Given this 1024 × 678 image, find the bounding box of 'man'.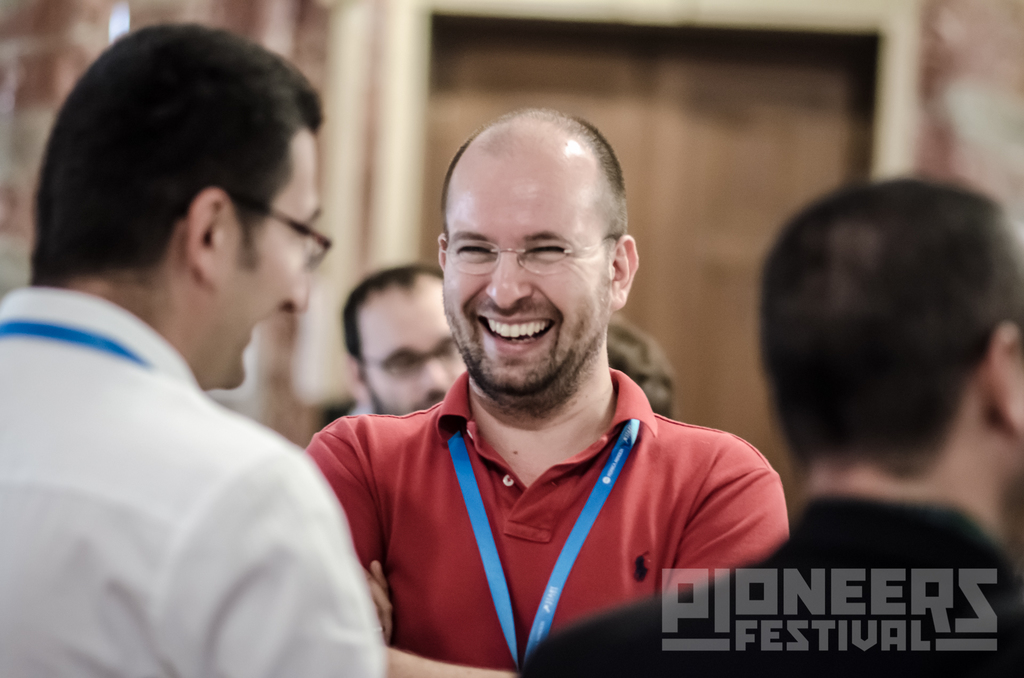
BBox(0, 24, 388, 677).
